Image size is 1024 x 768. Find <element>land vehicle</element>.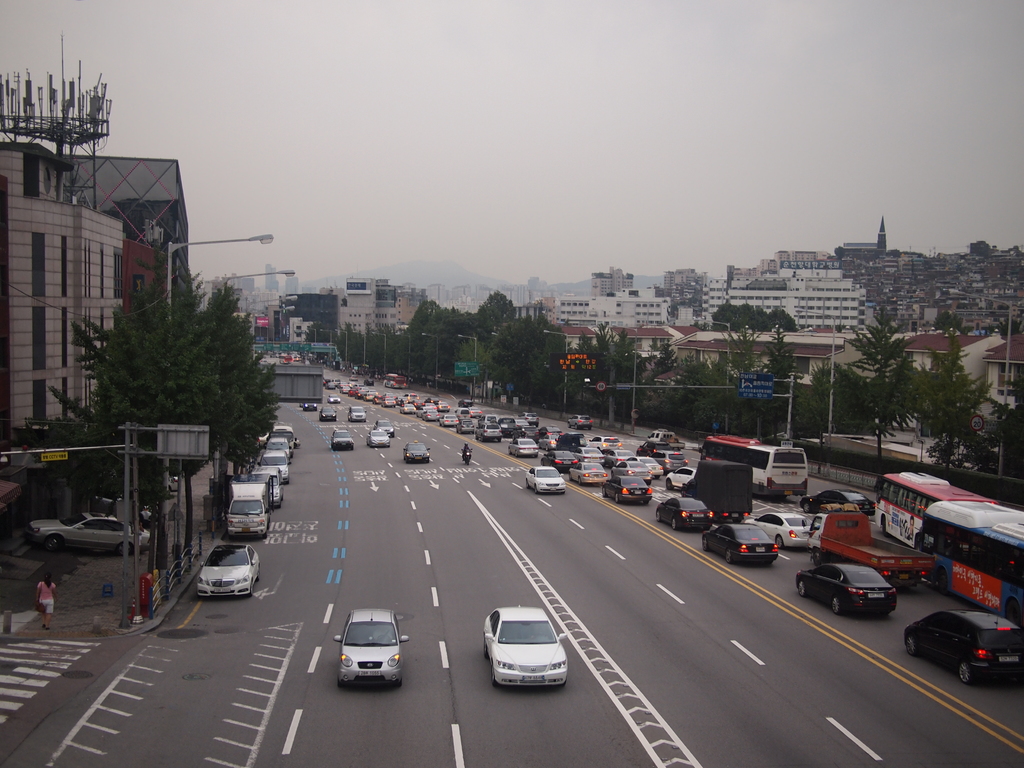
Rect(747, 515, 813, 548).
